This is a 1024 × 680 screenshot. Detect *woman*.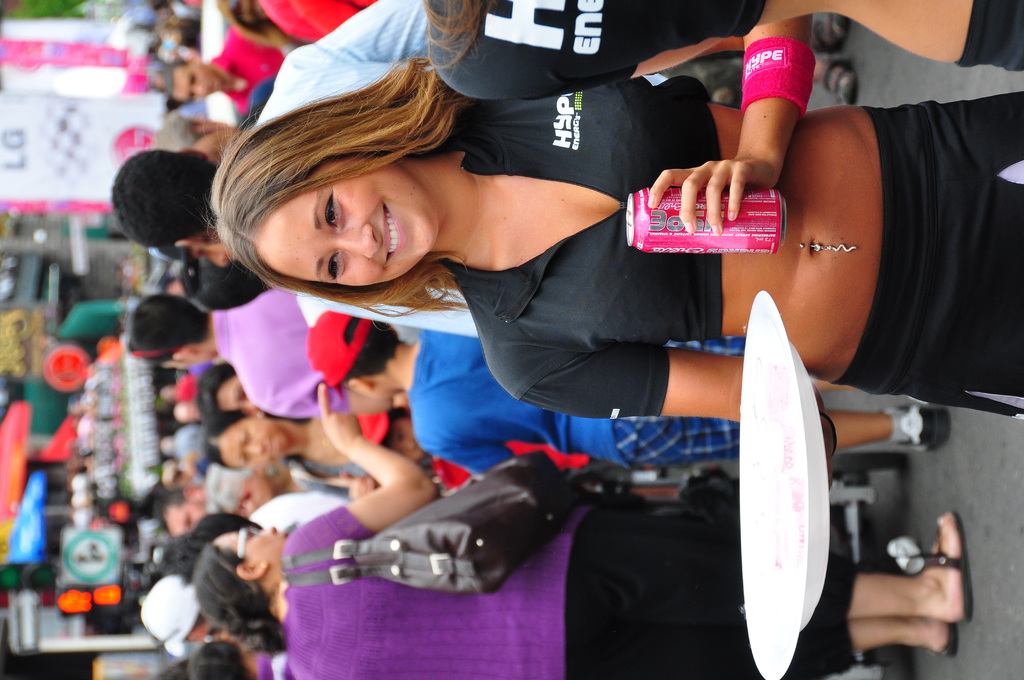
210/52/1023/423.
